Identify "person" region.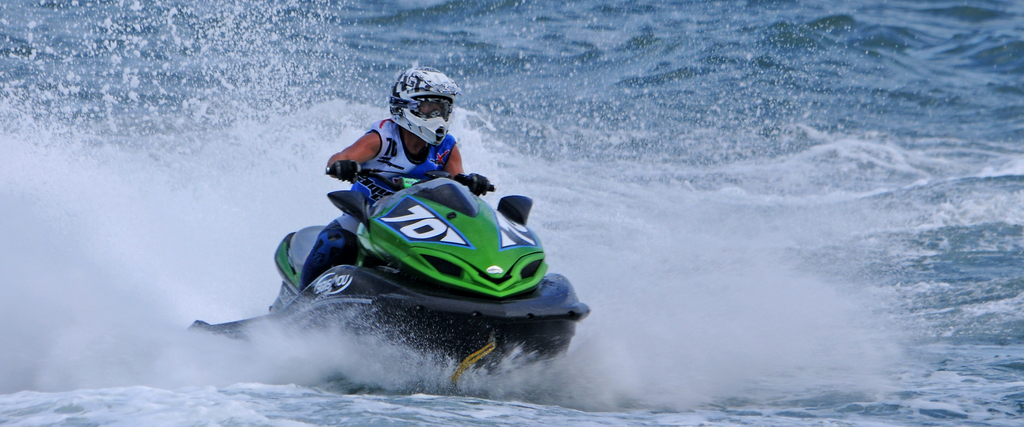
Region: 299/65/488/293.
